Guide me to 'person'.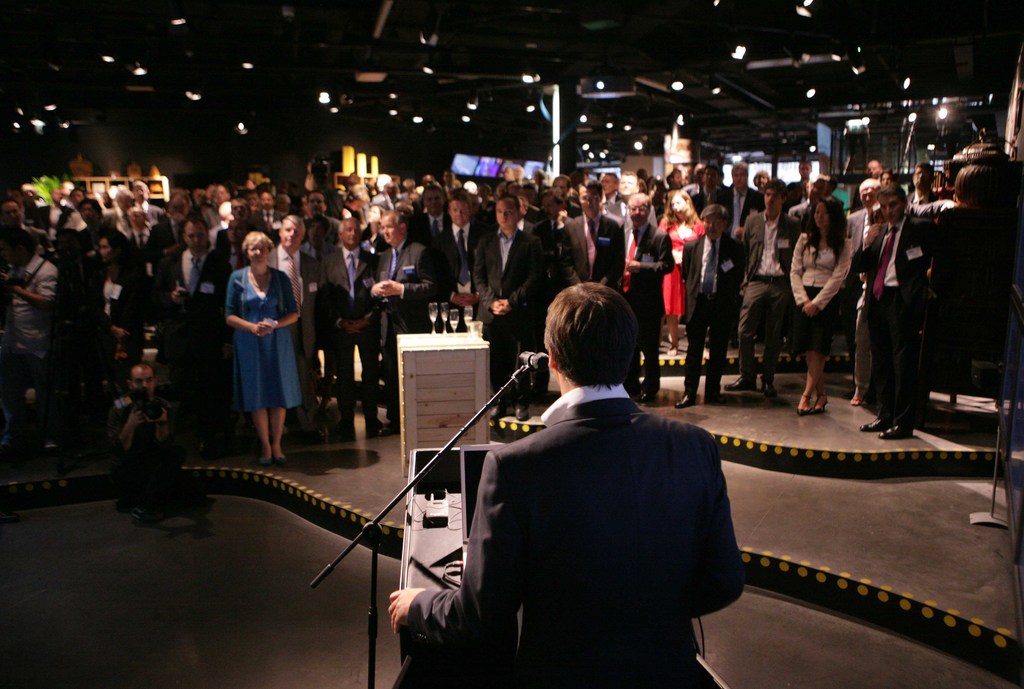
Guidance: box(367, 212, 442, 412).
